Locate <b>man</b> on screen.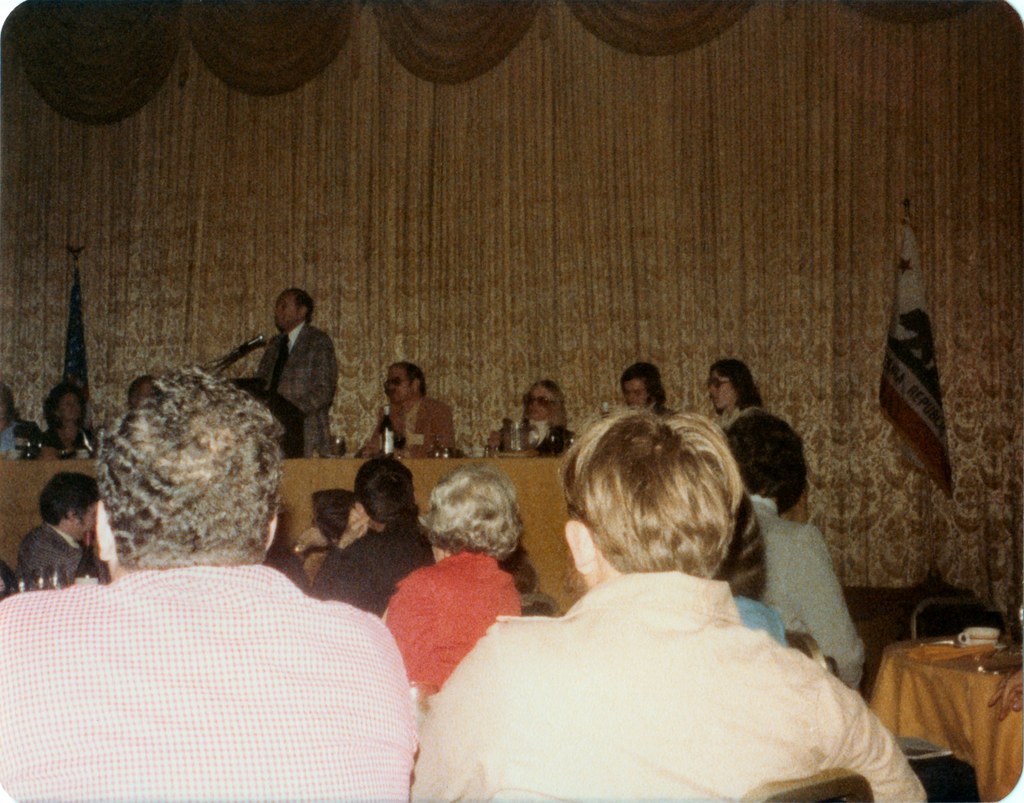
On screen at 240:285:343:462.
